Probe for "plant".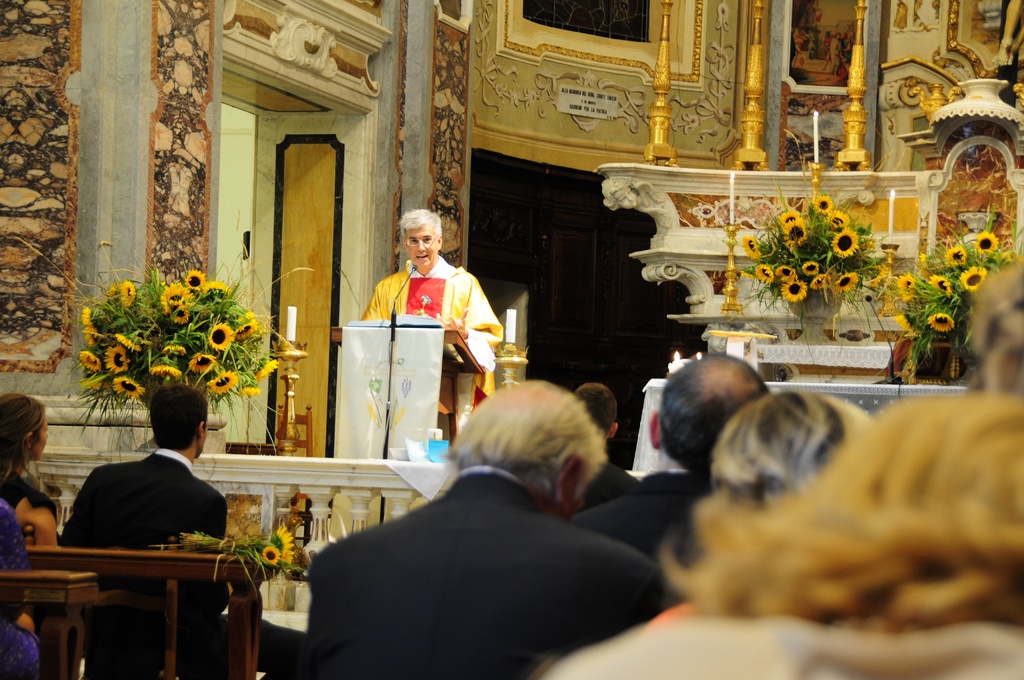
Probe result: box(68, 259, 264, 431).
